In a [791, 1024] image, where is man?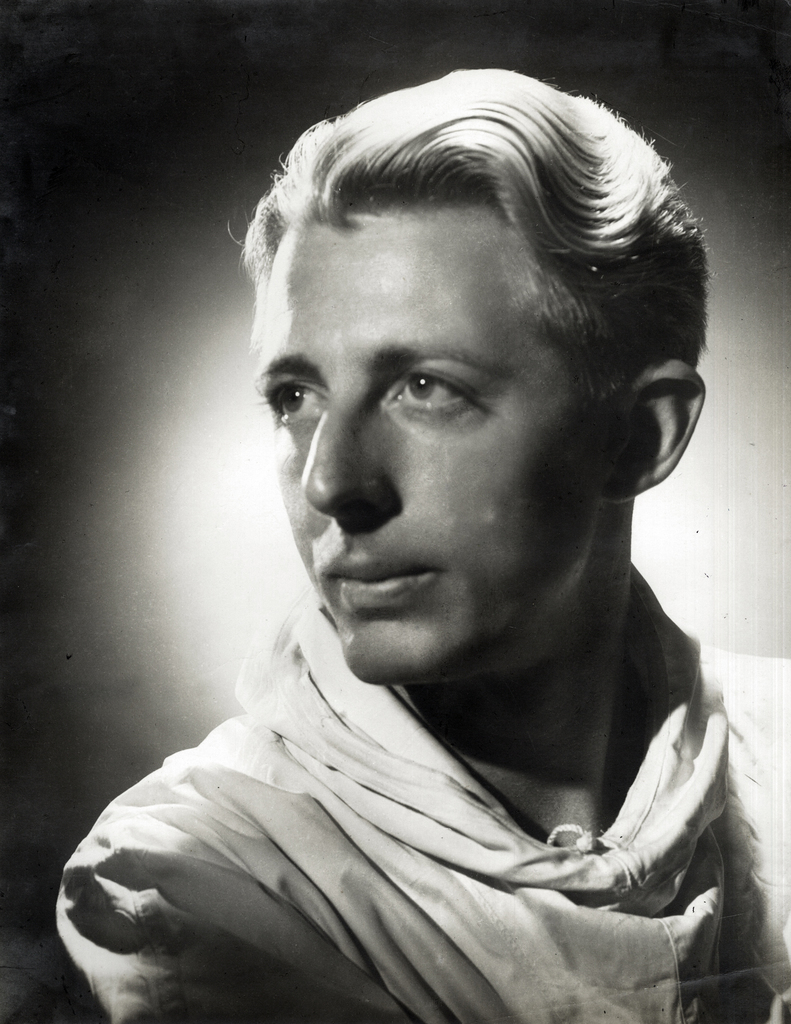
<region>51, 58, 790, 1023</region>.
